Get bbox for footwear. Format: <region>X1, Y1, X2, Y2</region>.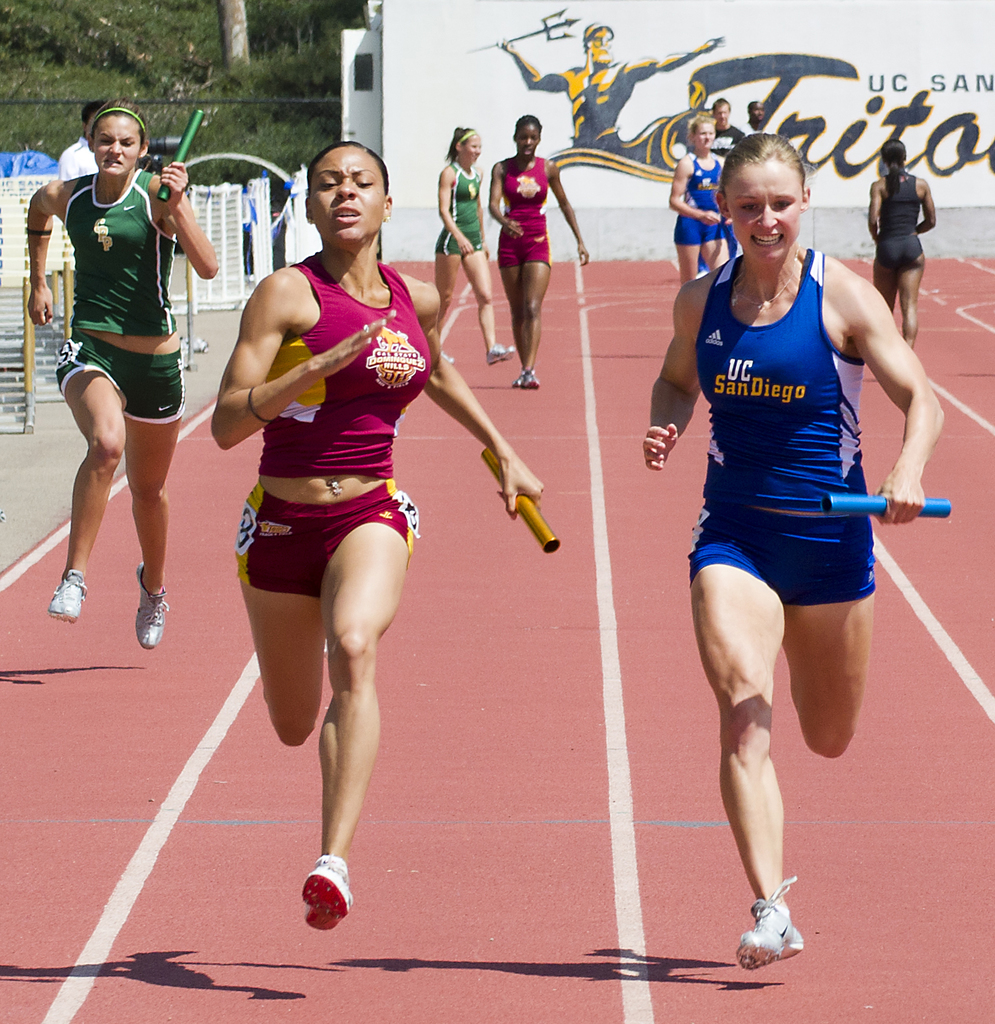
<region>299, 863, 354, 933</region>.
